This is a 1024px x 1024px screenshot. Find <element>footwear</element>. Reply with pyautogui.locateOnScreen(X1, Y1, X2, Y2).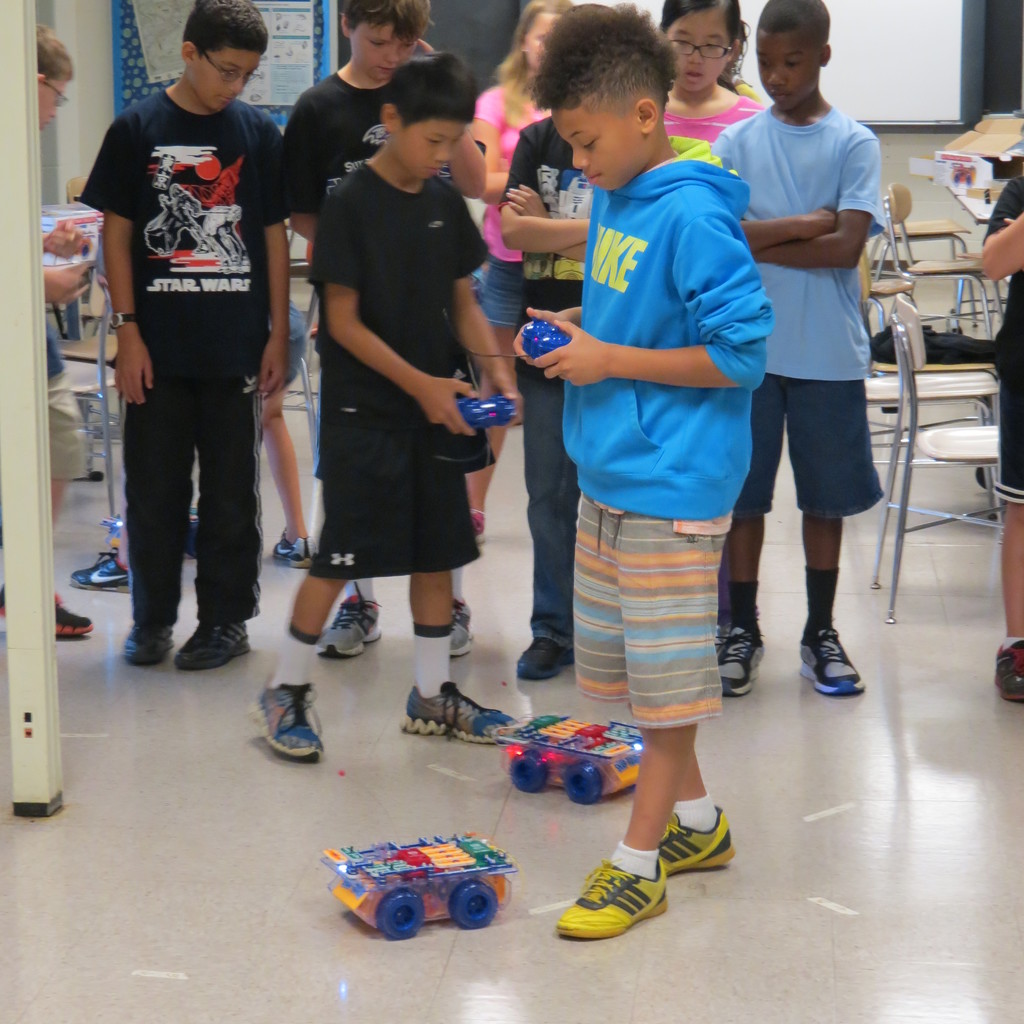
pyautogui.locateOnScreen(237, 692, 324, 788).
